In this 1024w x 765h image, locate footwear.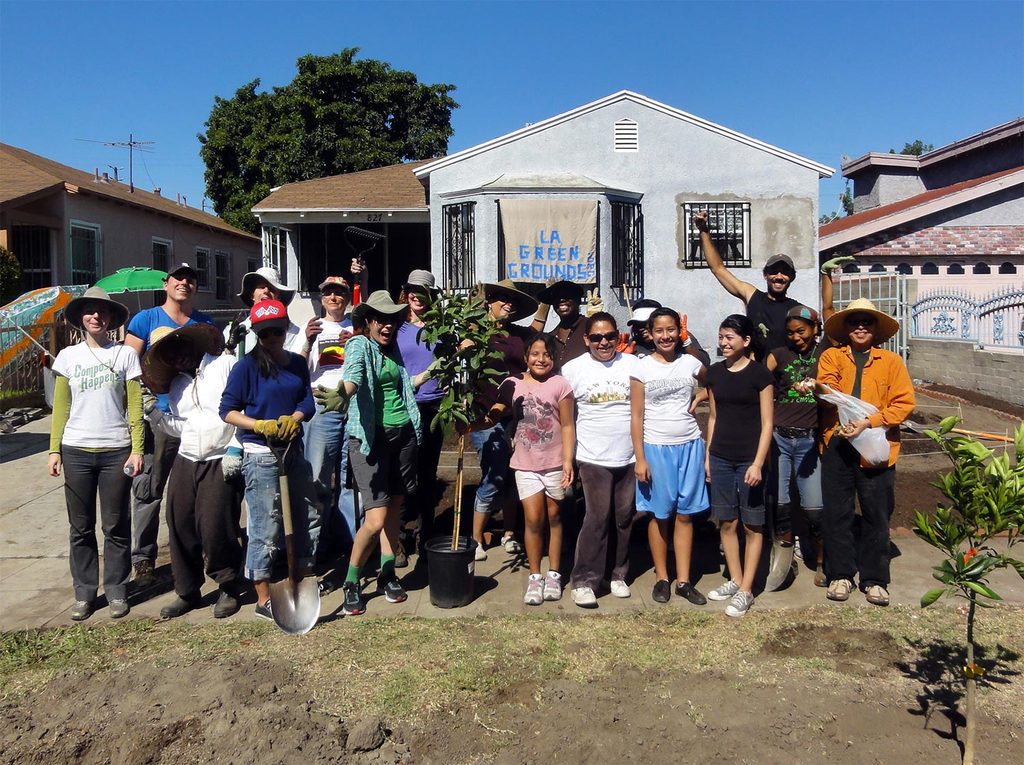
Bounding box: BBox(522, 570, 545, 602).
